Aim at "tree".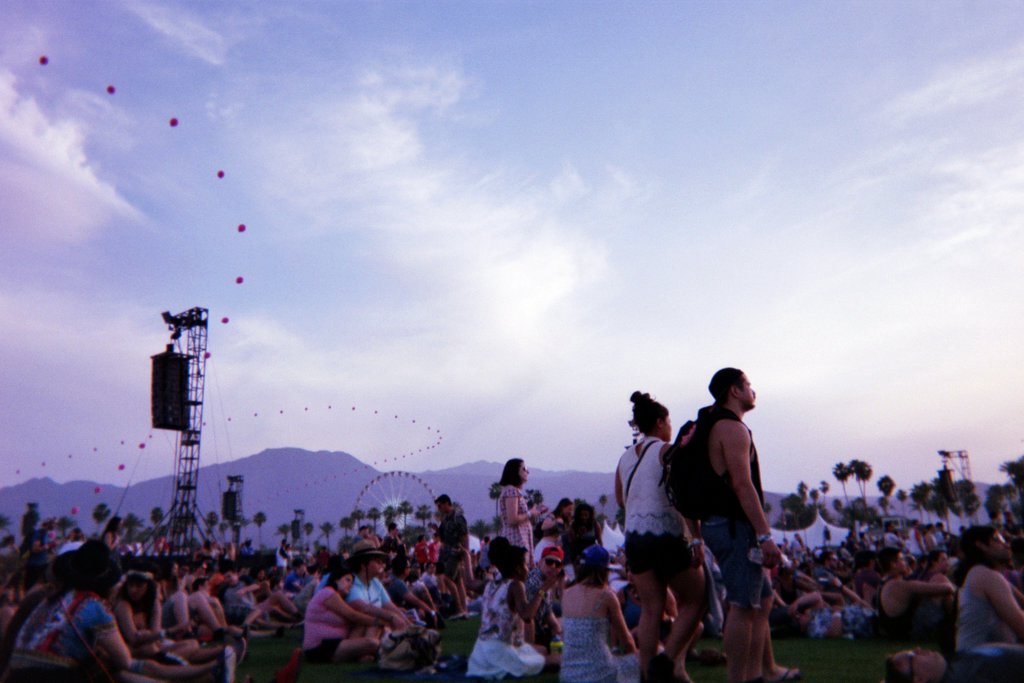
Aimed at 96/502/112/537.
